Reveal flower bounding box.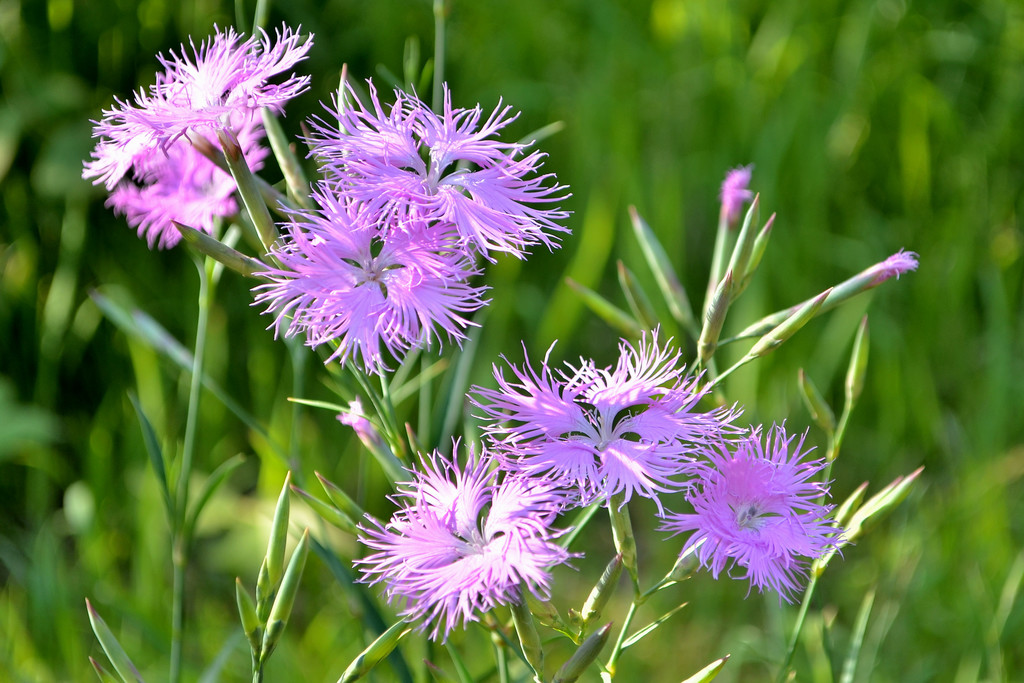
Revealed: x1=300 y1=76 x2=568 y2=254.
